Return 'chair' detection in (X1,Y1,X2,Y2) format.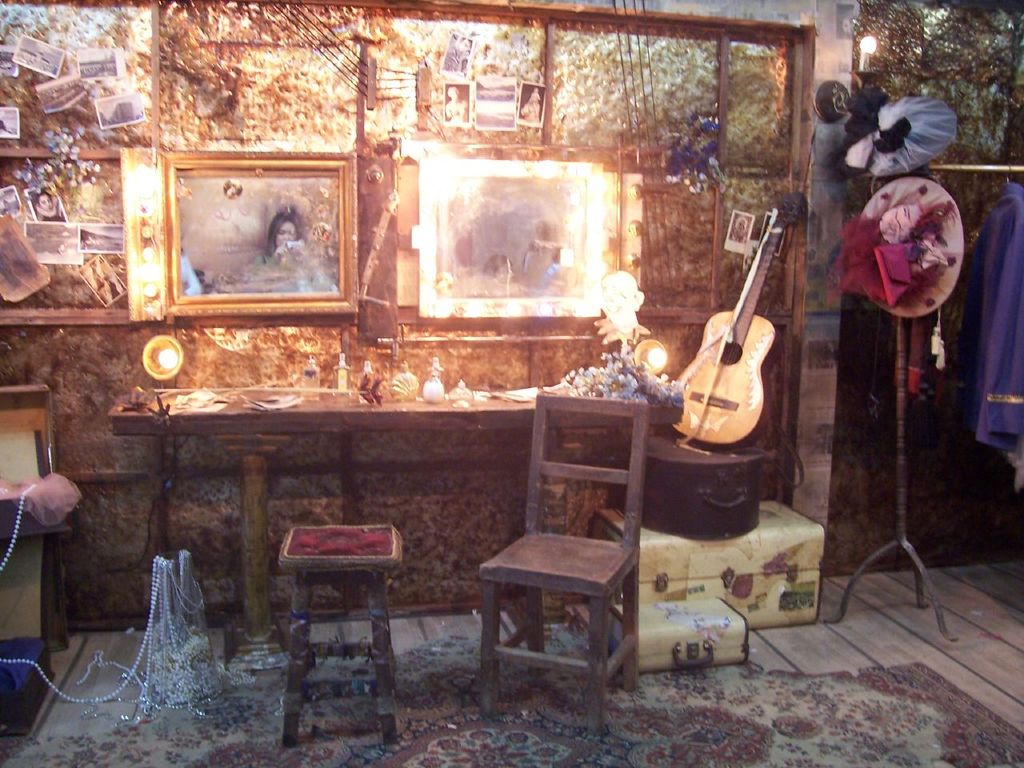
(470,373,658,724).
